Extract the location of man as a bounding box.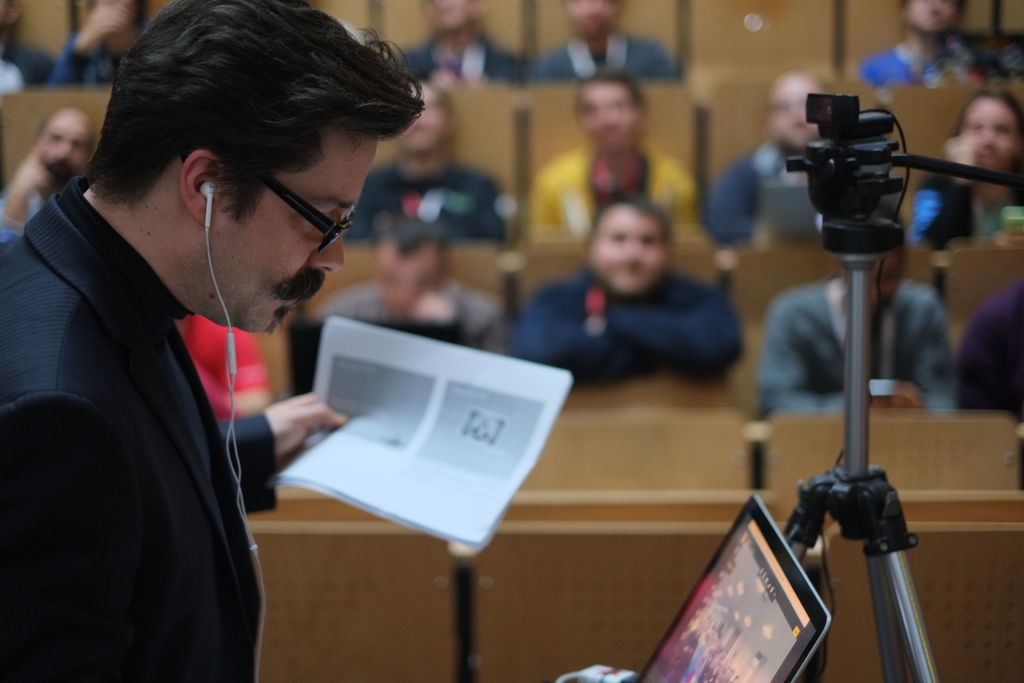
bbox(0, 4, 439, 661).
